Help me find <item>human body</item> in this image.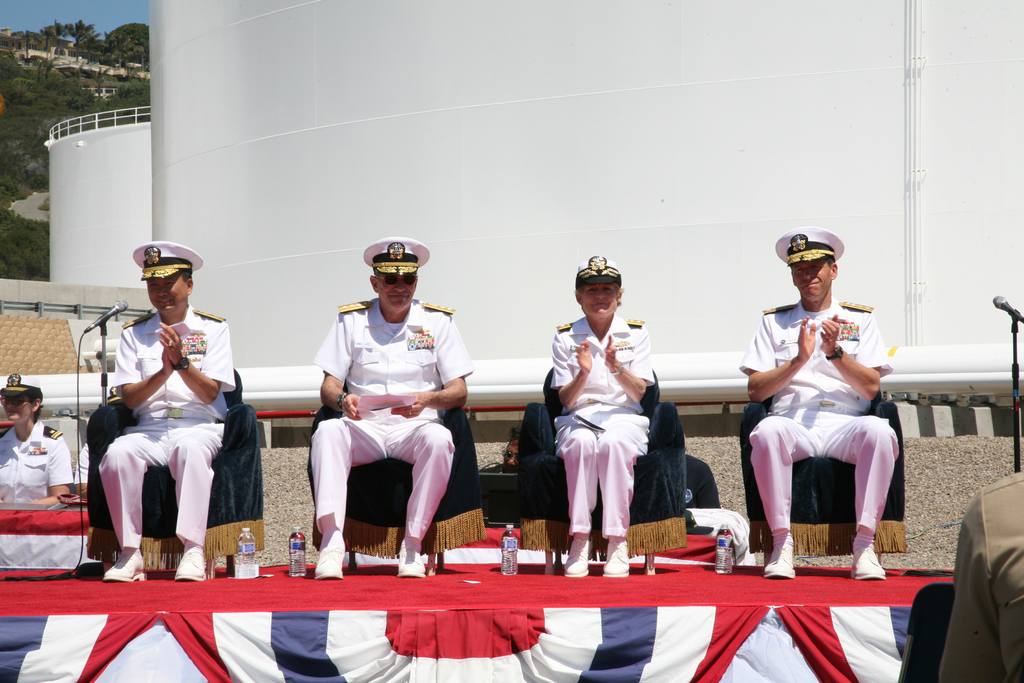
Found it: (left=547, top=313, right=662, bottom=574).
